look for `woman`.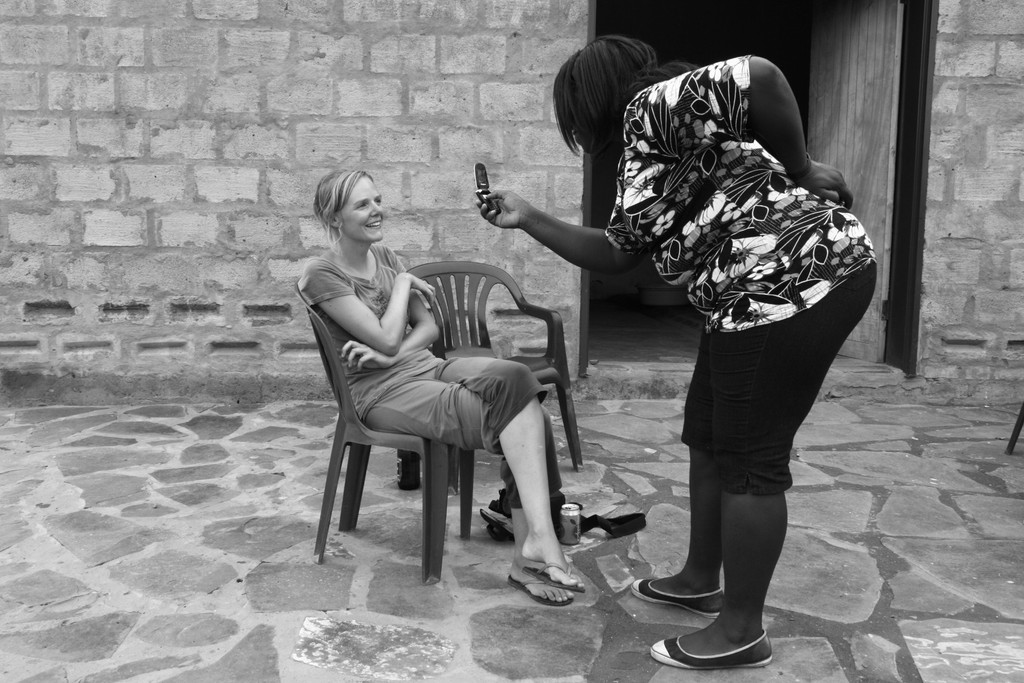
Found: locate(476, 36, 877, 666).
